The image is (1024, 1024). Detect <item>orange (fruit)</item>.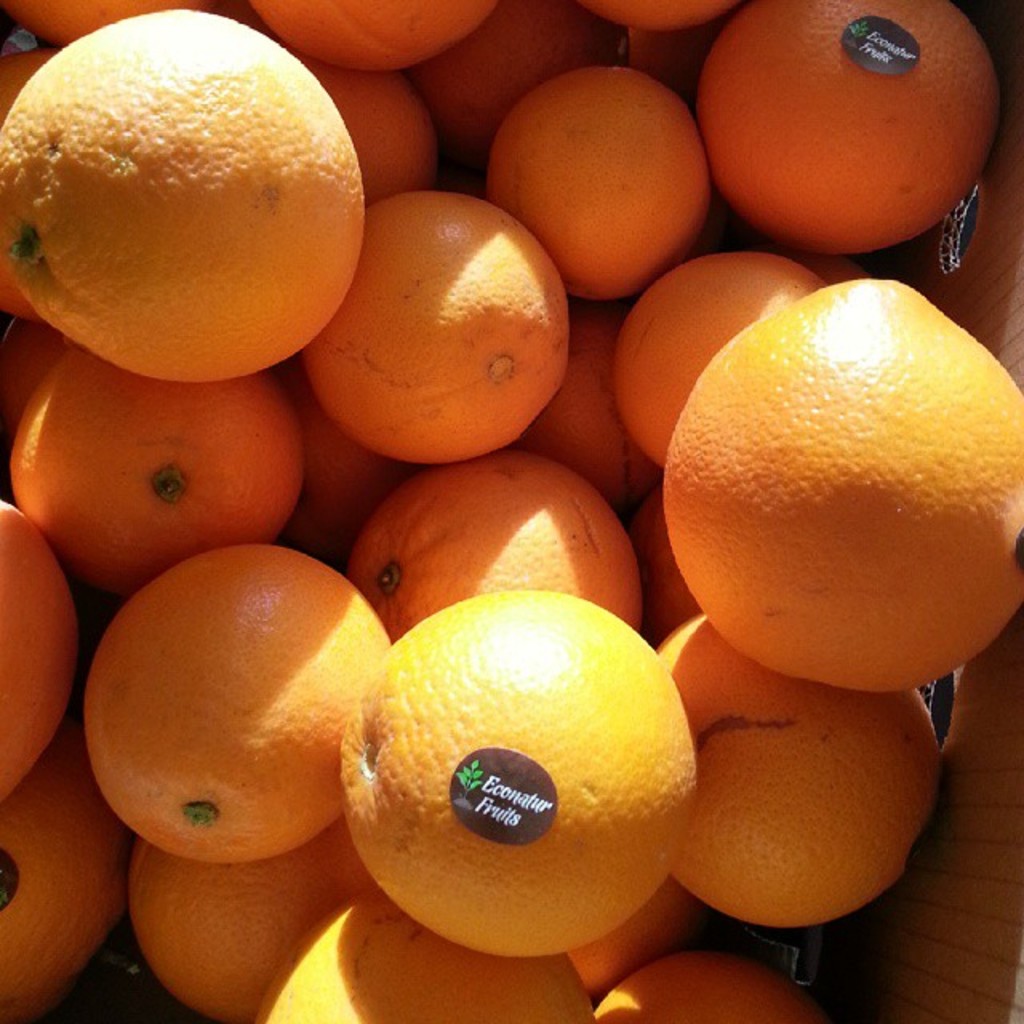
Detection: 77, 541, 384, 848.
